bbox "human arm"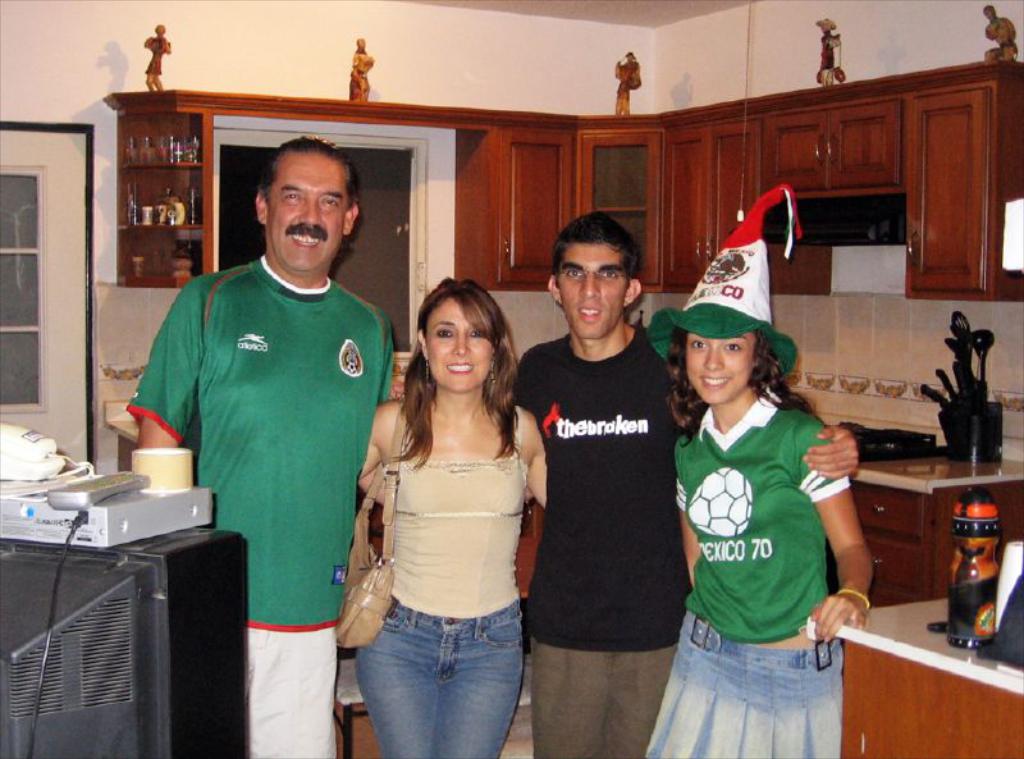
[x1=800, y1=419, x2=865, y2=479]
